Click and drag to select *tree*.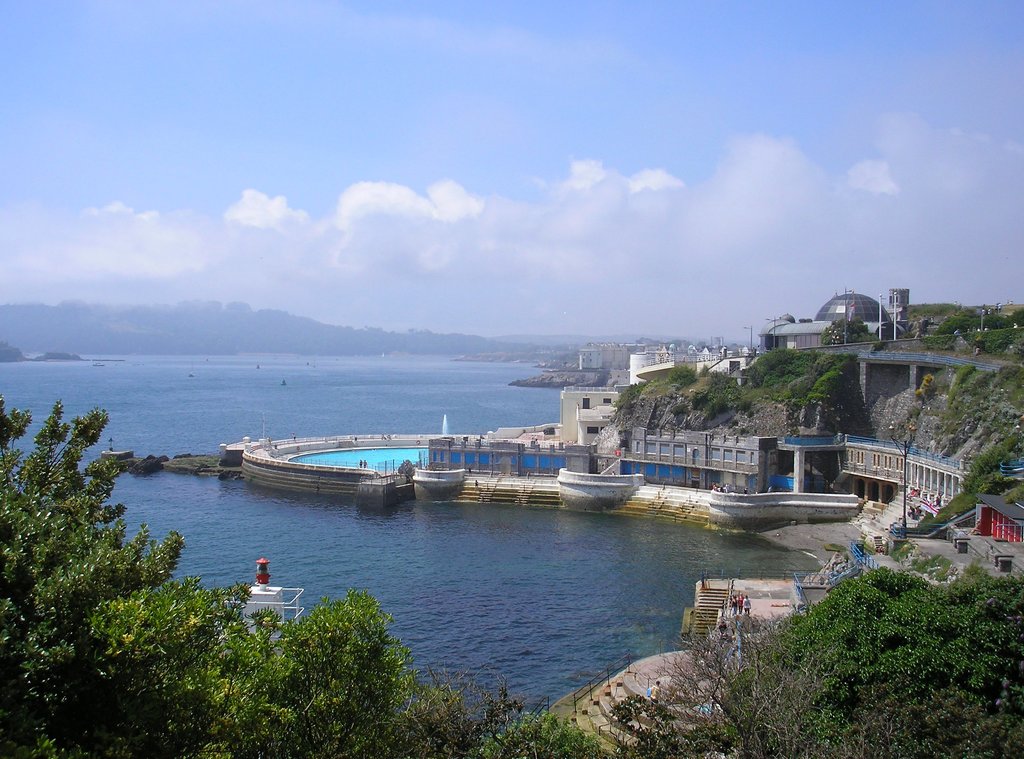
Selection: locate(708, 500, 1011, 712).
